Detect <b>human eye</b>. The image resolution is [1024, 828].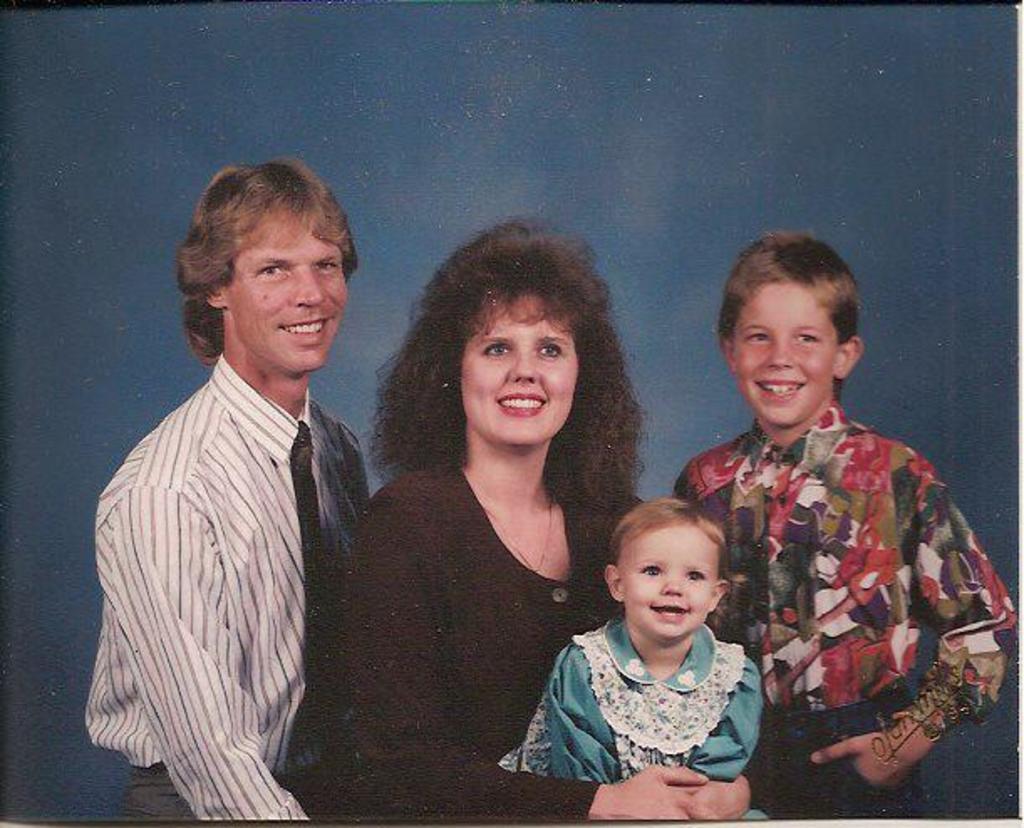
bbox(315, 261, 340, 272).
